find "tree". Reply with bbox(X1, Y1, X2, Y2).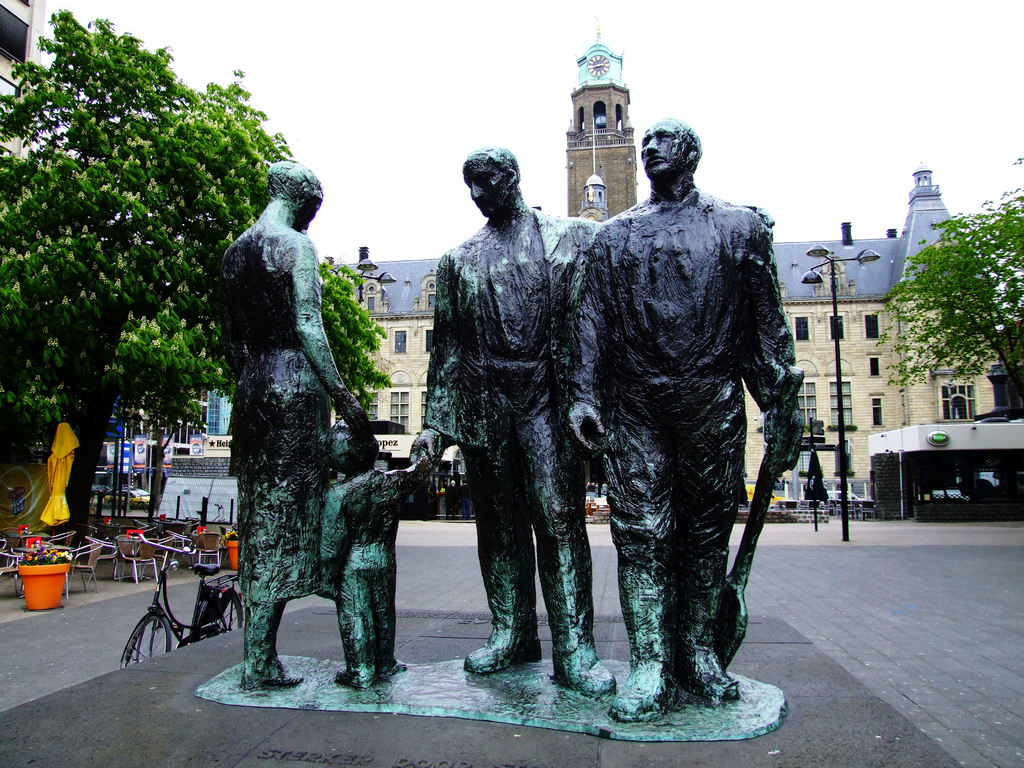
bbox(888, 191, 1009, 428).
